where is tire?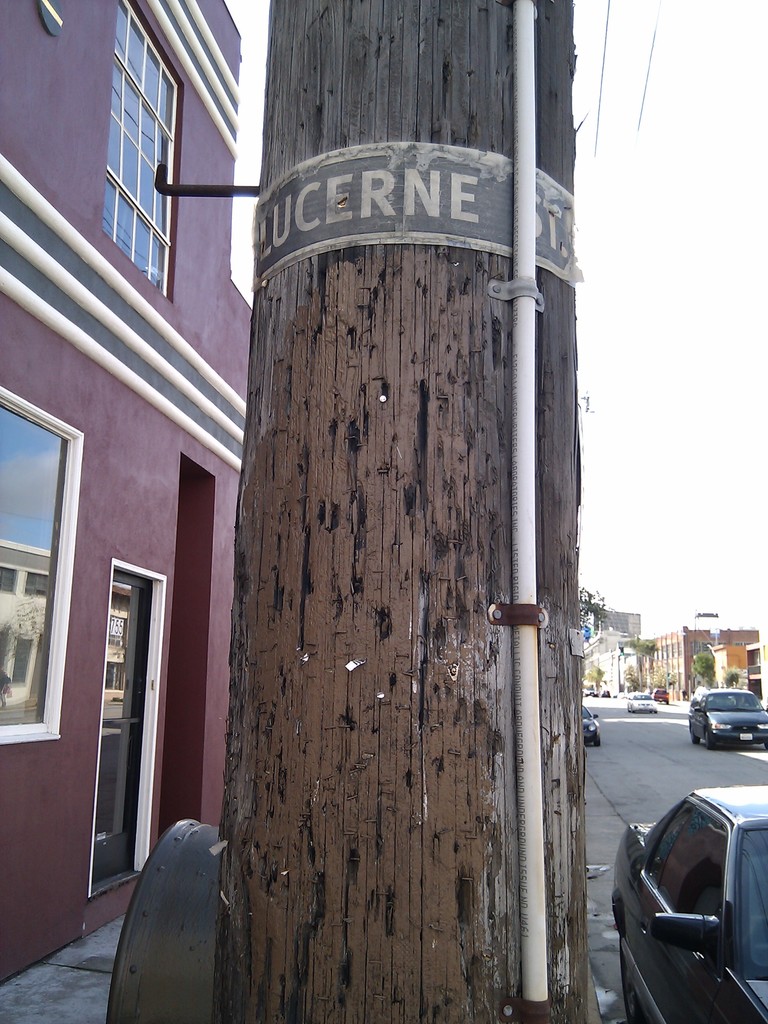
locate(702, 725, 715, 748).
